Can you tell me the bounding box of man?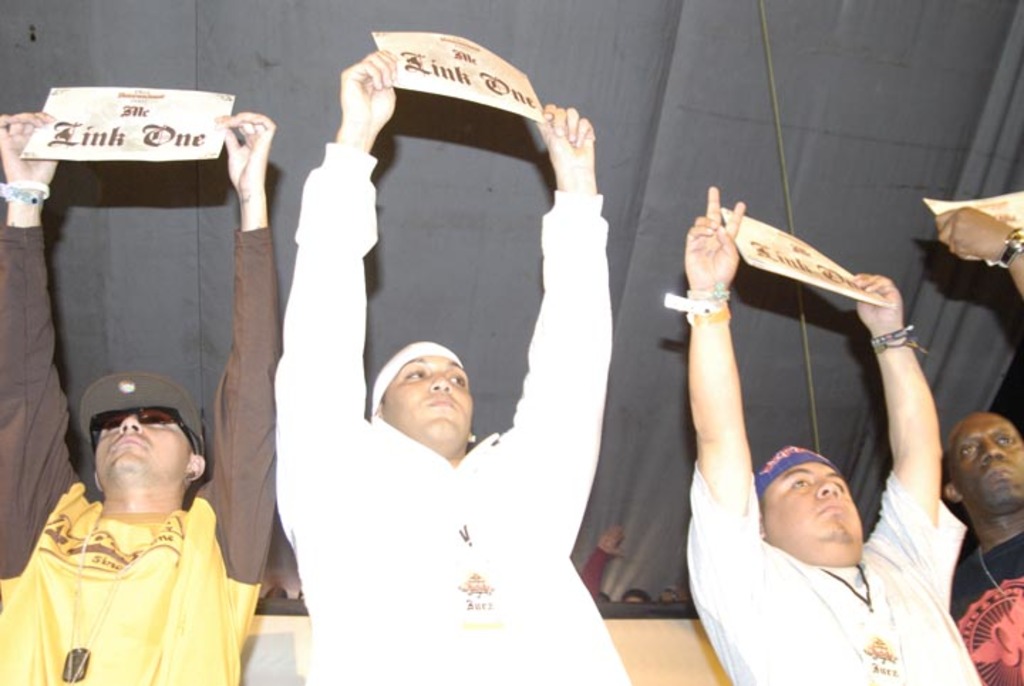
[x1=0, y1=107, x2=277, y2=685].
